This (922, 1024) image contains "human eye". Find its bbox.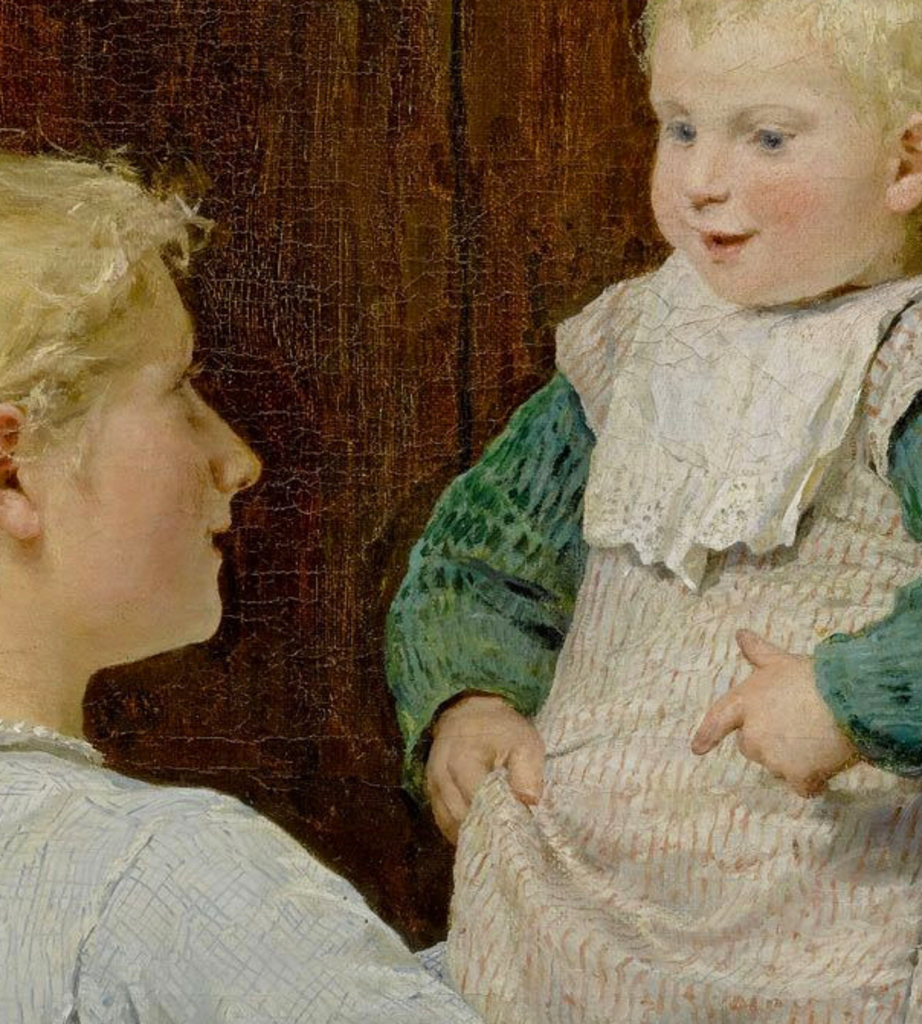
select_region(160, 362, 200, 420).
